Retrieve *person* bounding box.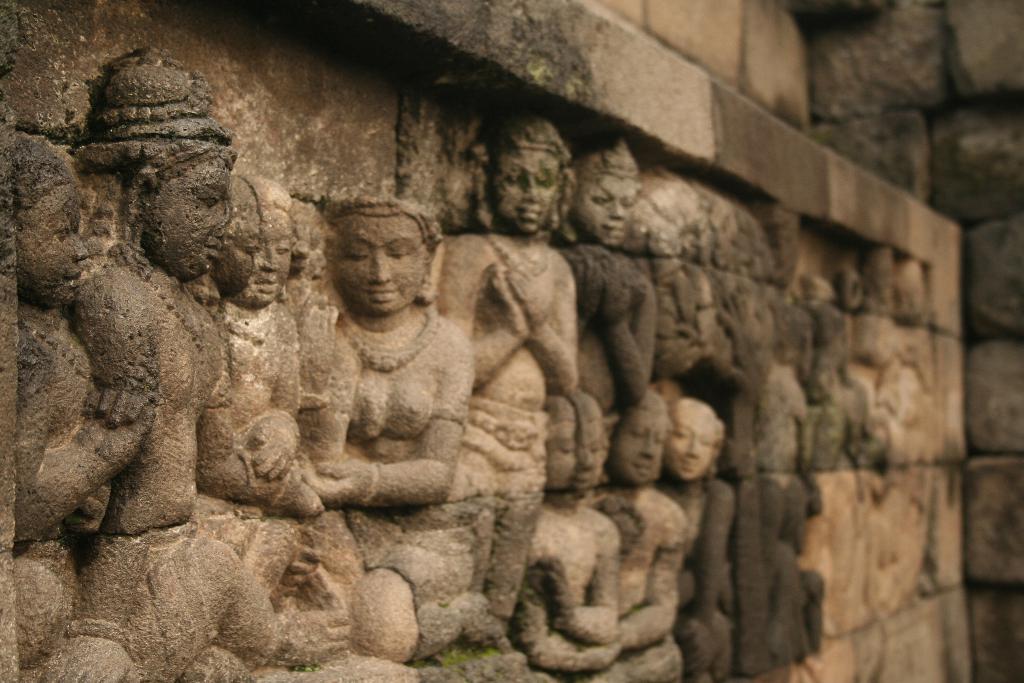
Bounding box: locate(596, 383, 689, 682).
